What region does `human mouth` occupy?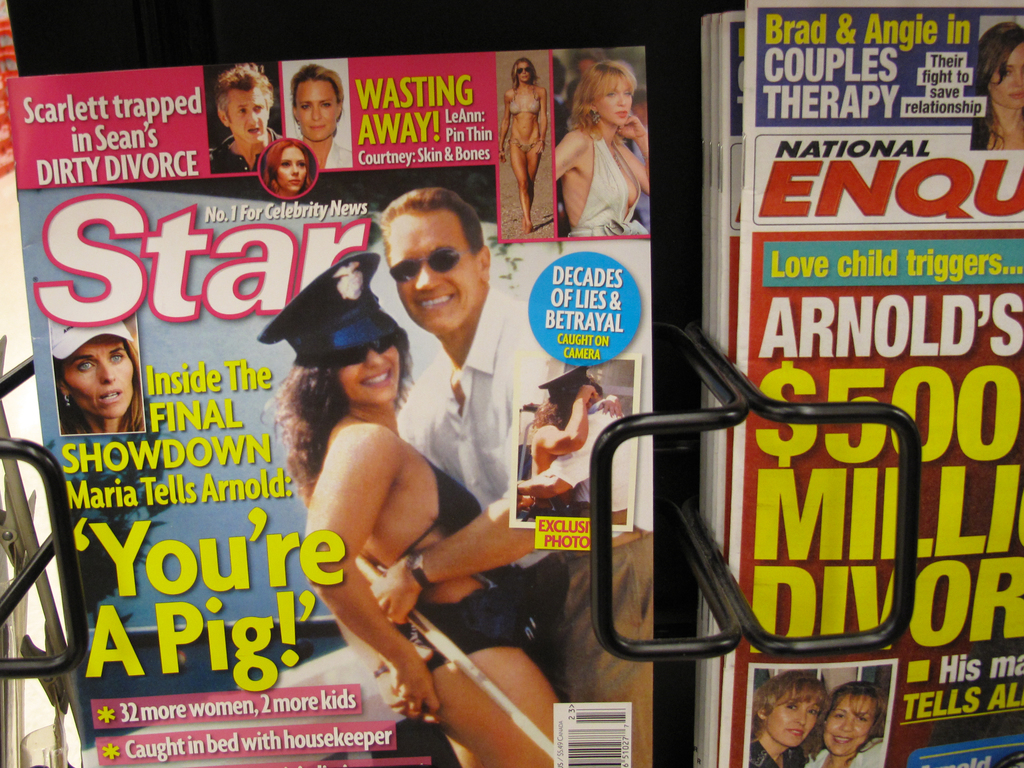
(x1=99, y1=385, x2=124, y2=401).
